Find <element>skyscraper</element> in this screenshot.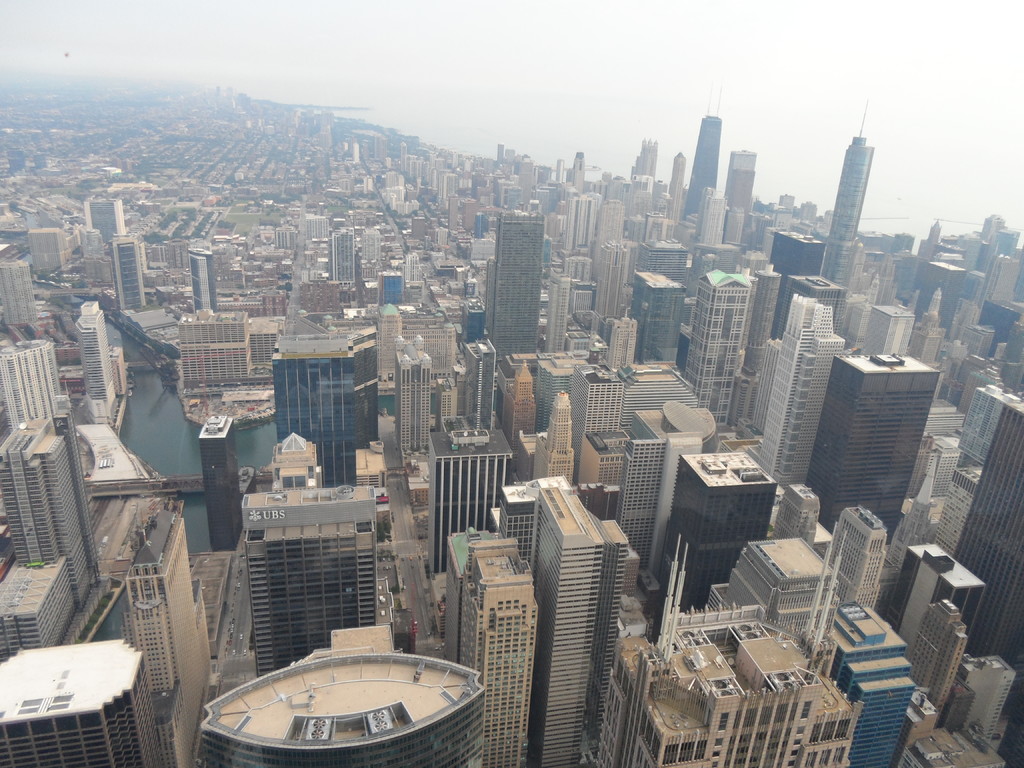
The bounding box for <element>skyscraper</element> is bbox=[223, 478, 382, 671].
